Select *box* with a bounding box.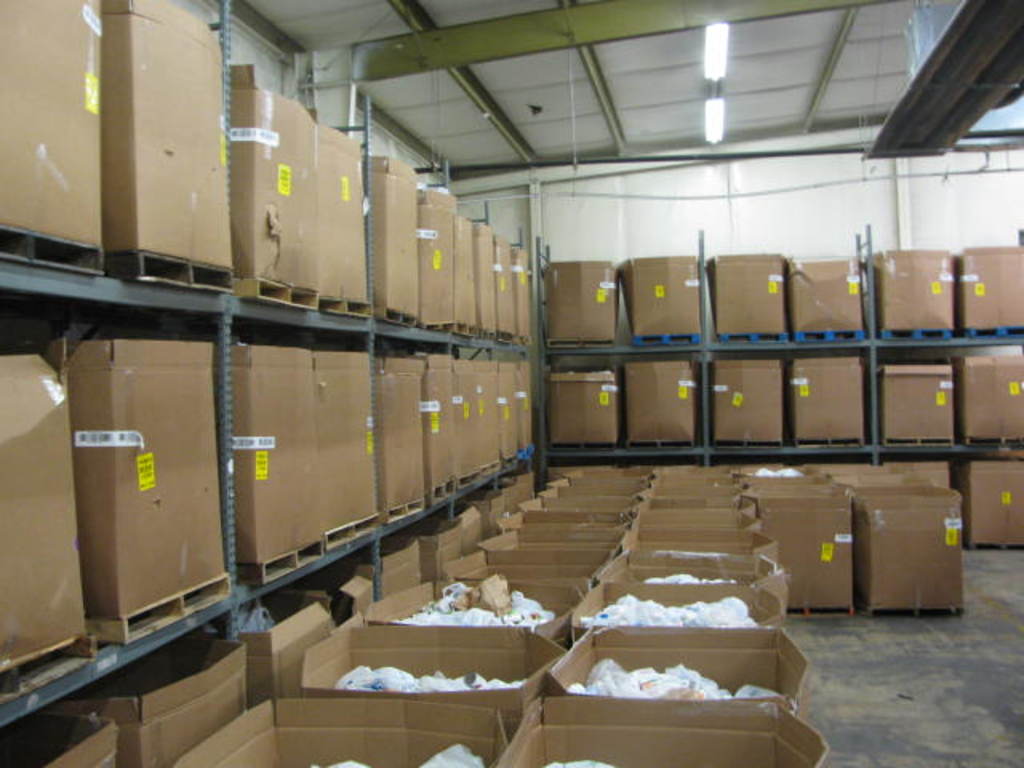
544/262/618/342.
